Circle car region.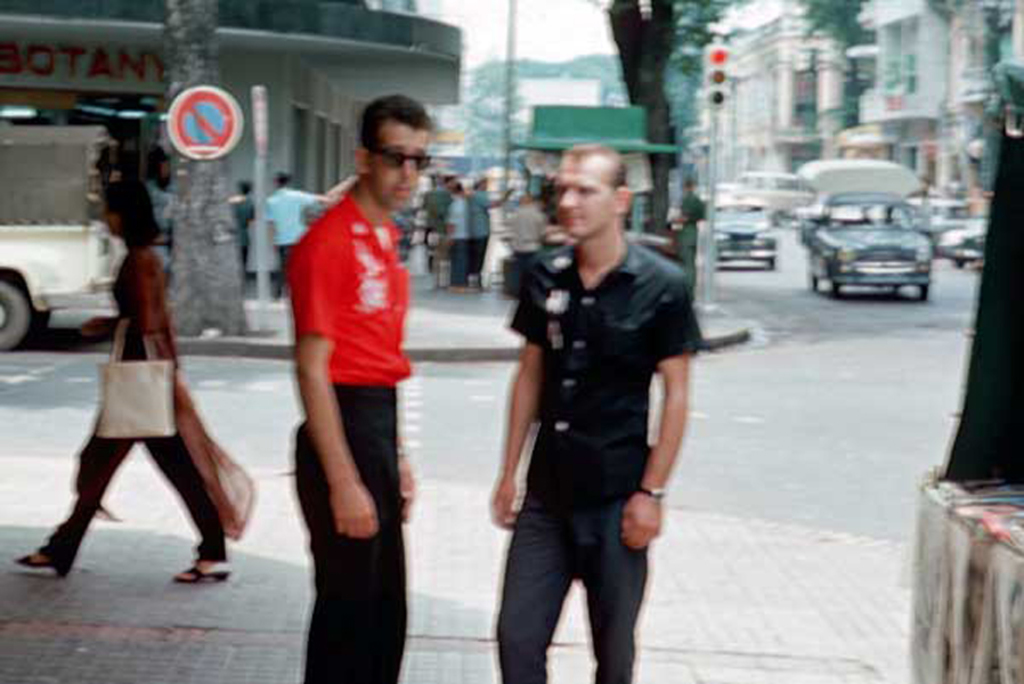
Region: 709,187,783,267.
